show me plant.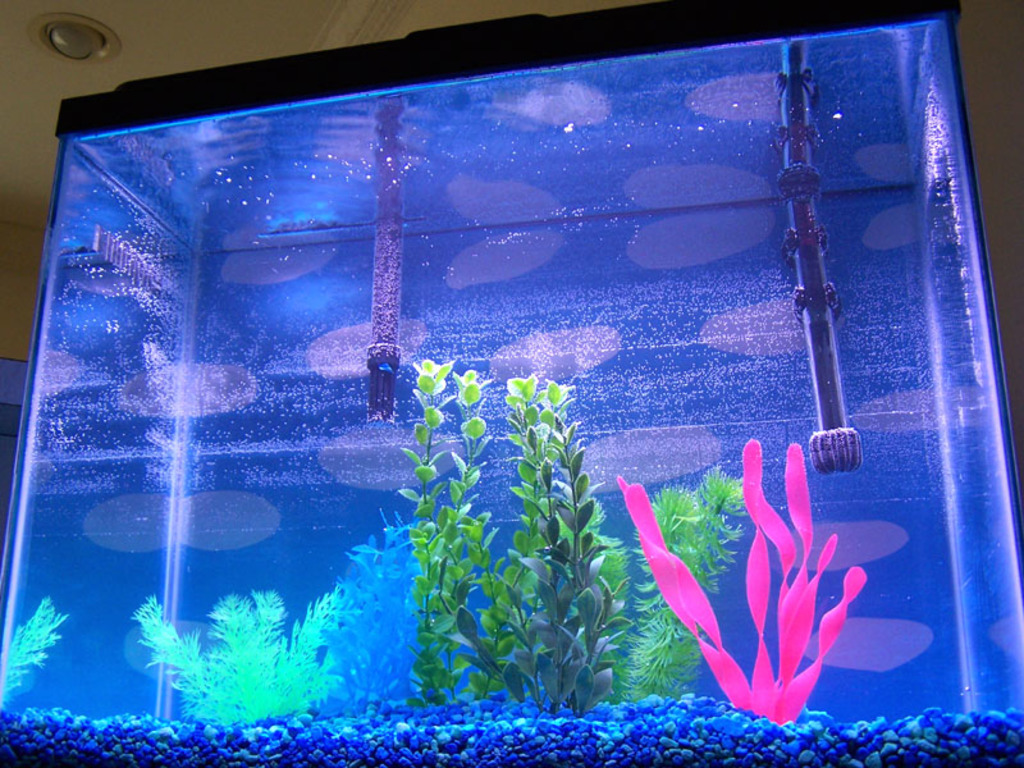
plant is here: detection(325, 504, 477, 714).
